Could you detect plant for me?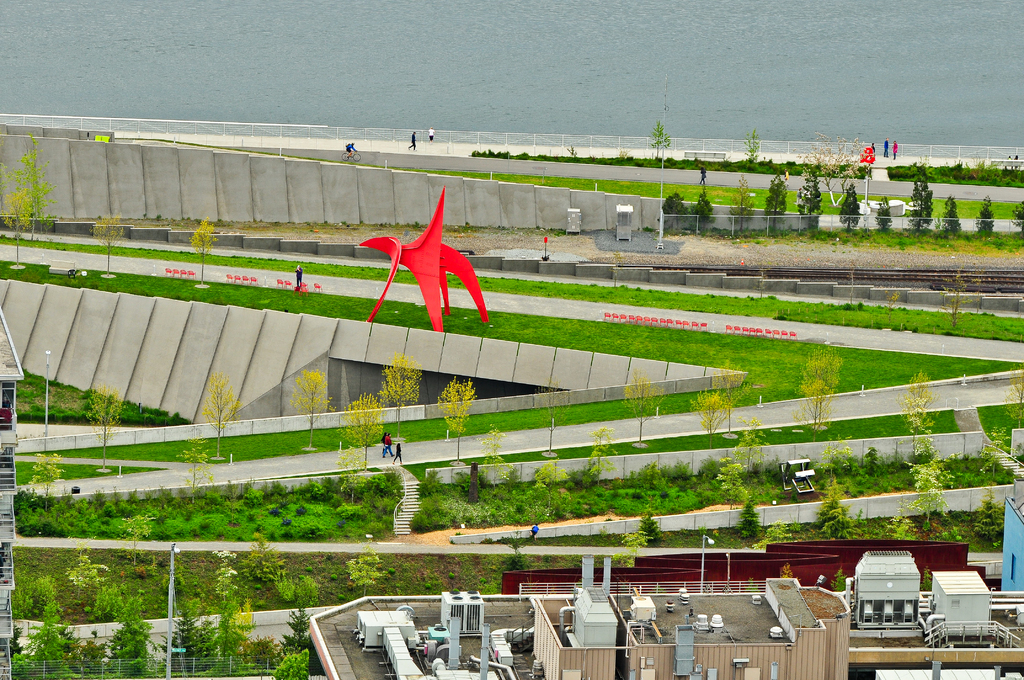
Detection result: [906,161,932,229].
